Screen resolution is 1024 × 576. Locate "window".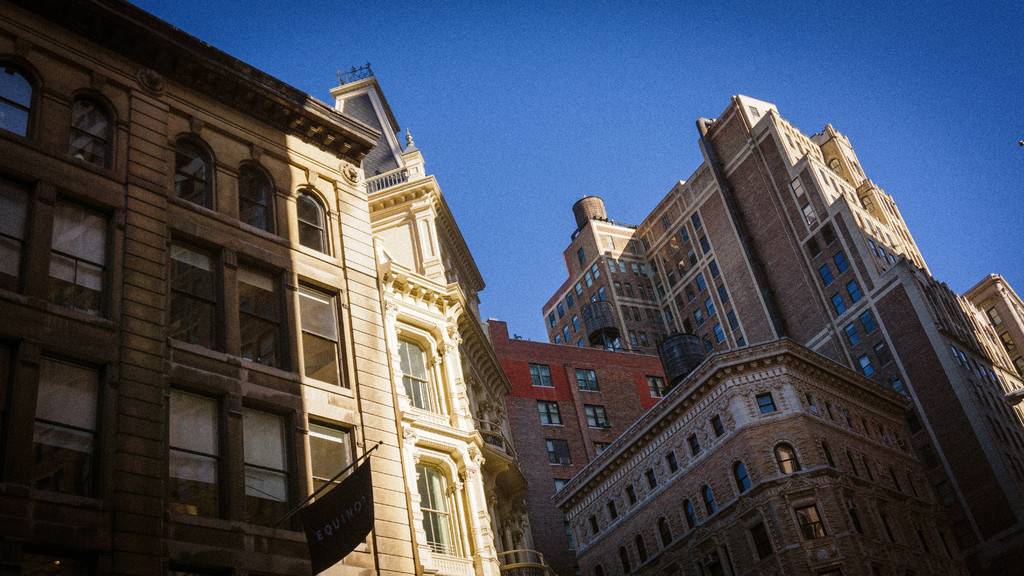
region(550, 309, 556, 329).
